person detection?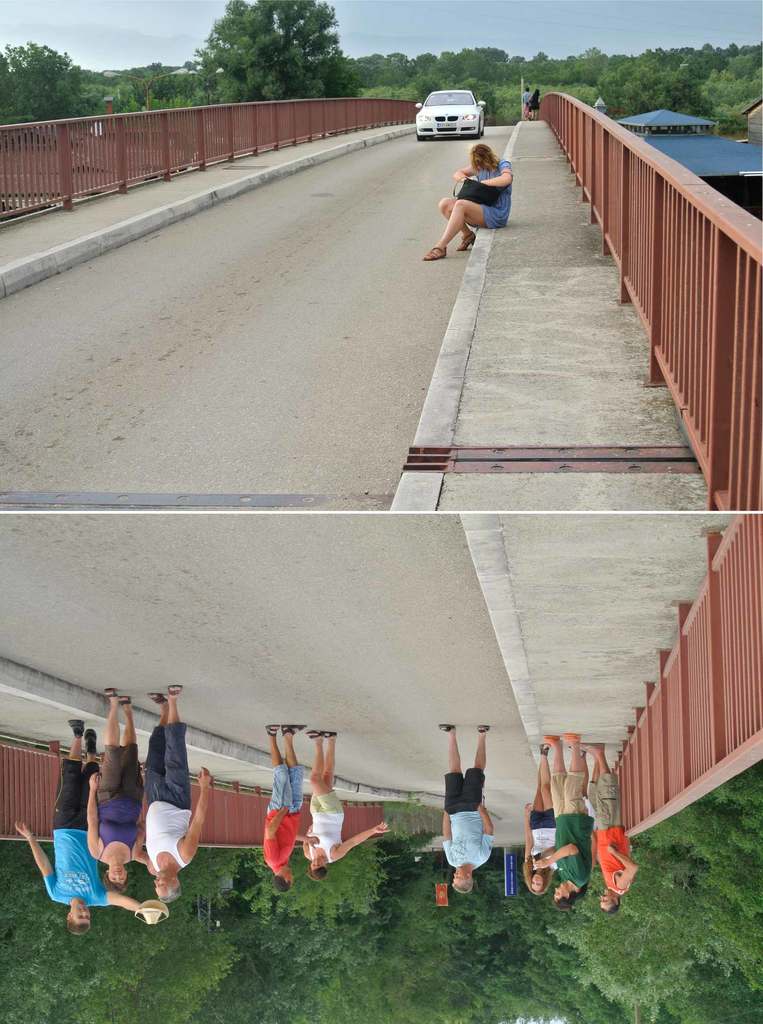
135 682 209 913
